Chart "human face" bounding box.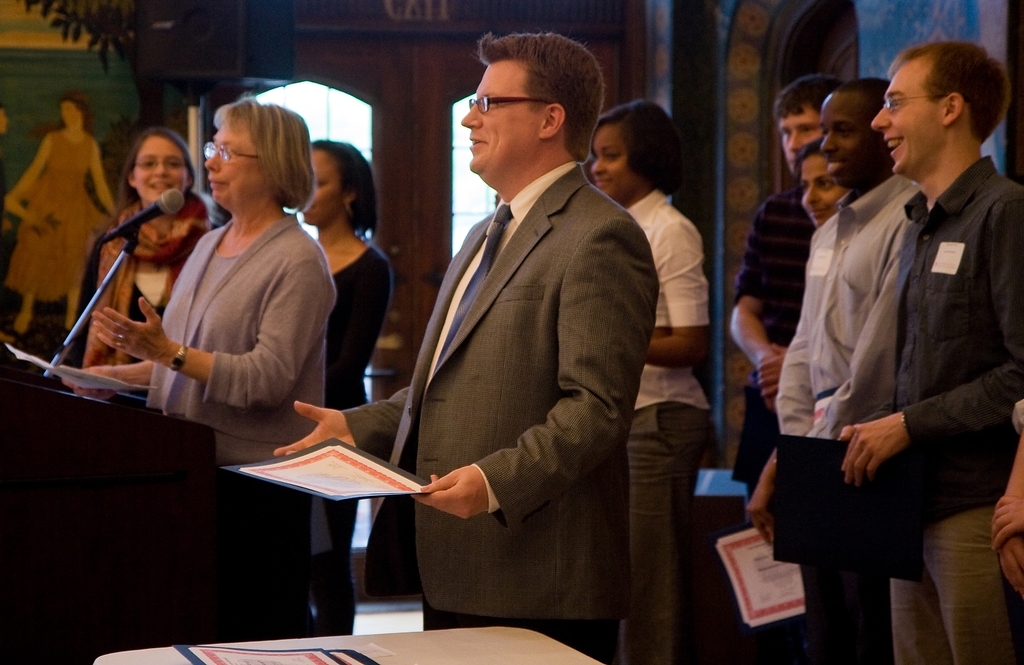
Charted: <bbox>872, 72, 943, 169</bbox>.
